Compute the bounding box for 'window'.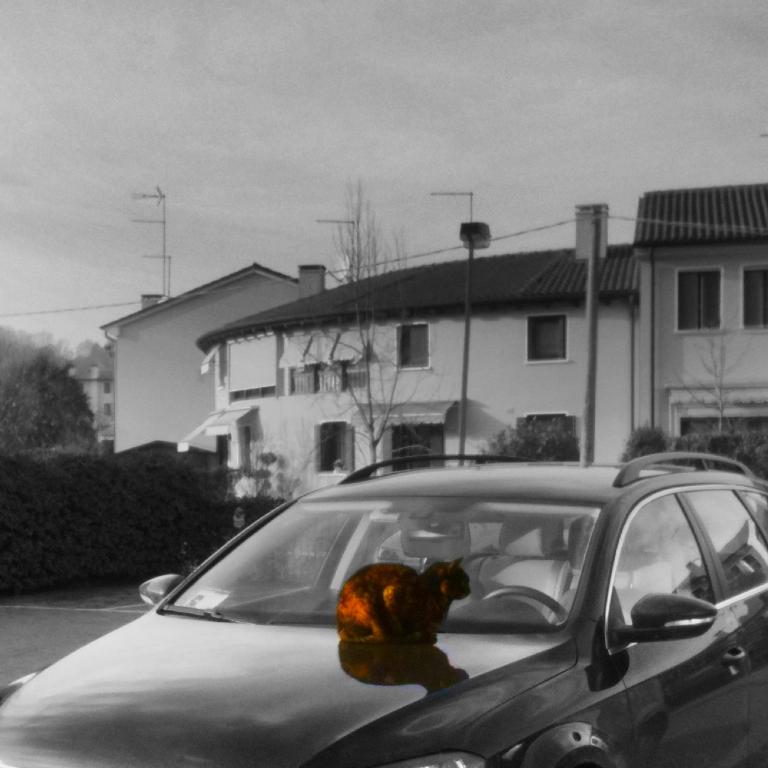
bbox=[228, 325, 275, 402].
